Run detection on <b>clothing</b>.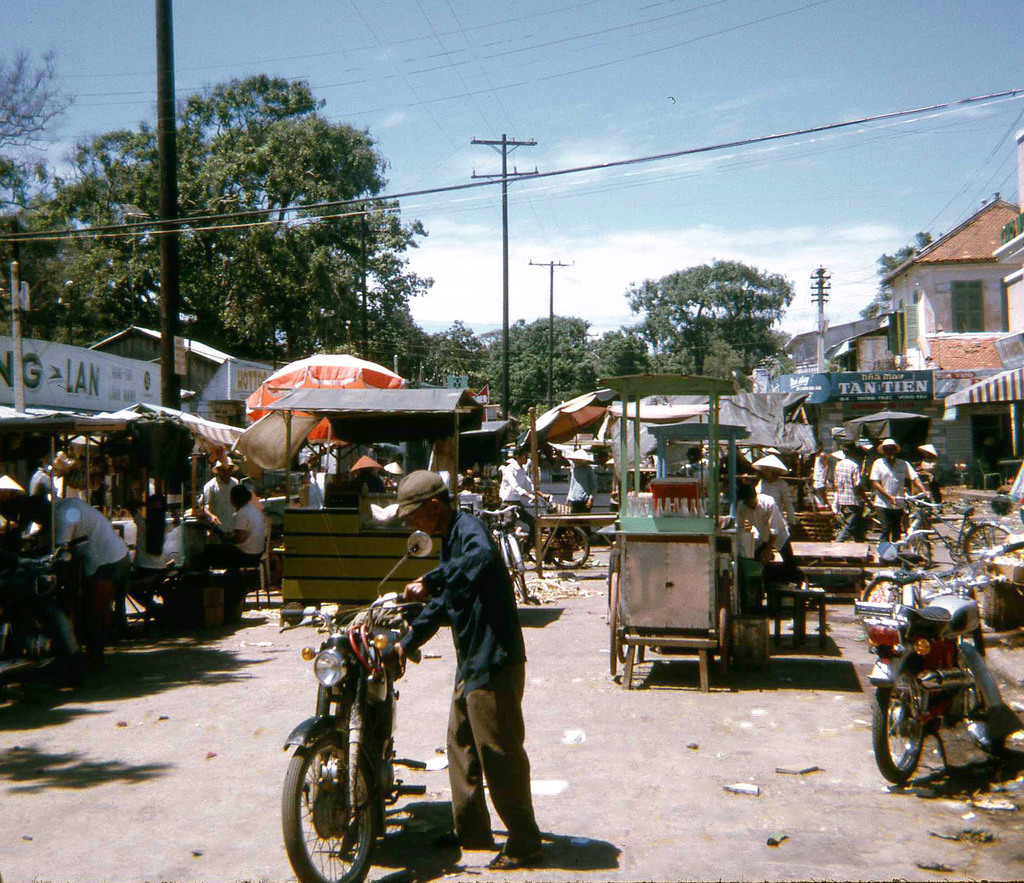
Result: x1=401 y1=506 x2=528 y2=698.
